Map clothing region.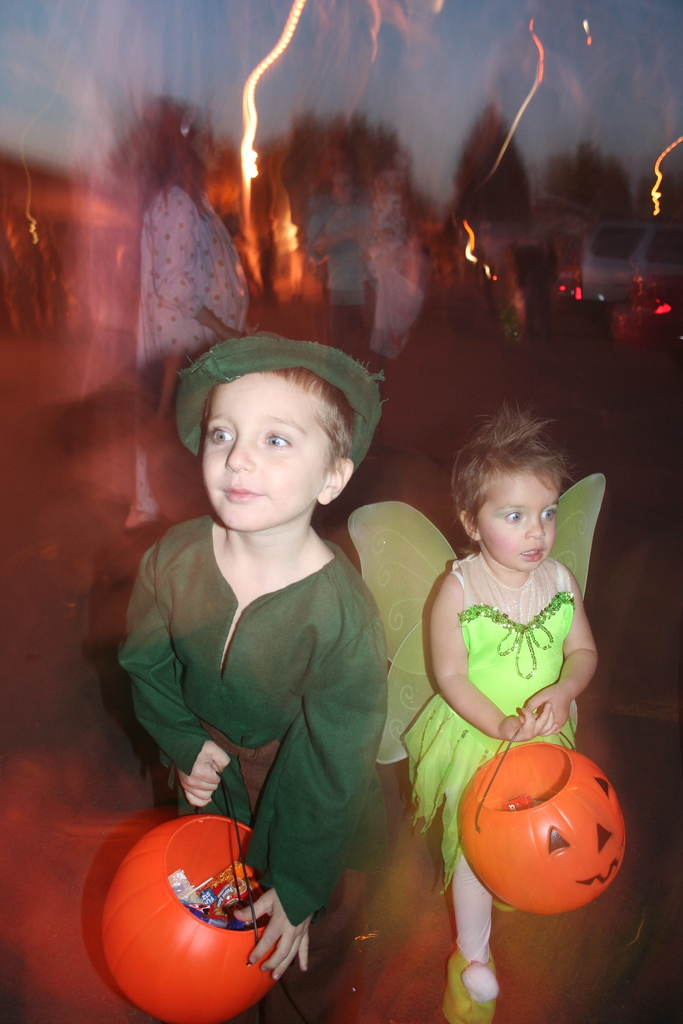
Mapped to [413,535,589,908].
